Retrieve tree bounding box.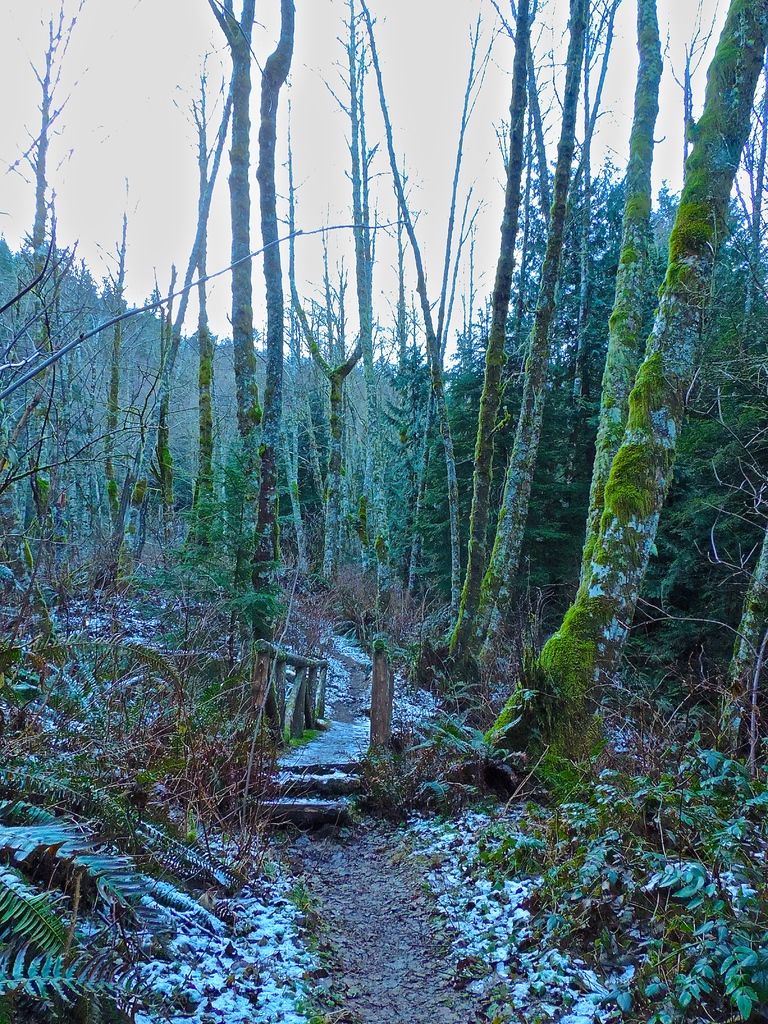
Bounding box: [508,0,767,772].
